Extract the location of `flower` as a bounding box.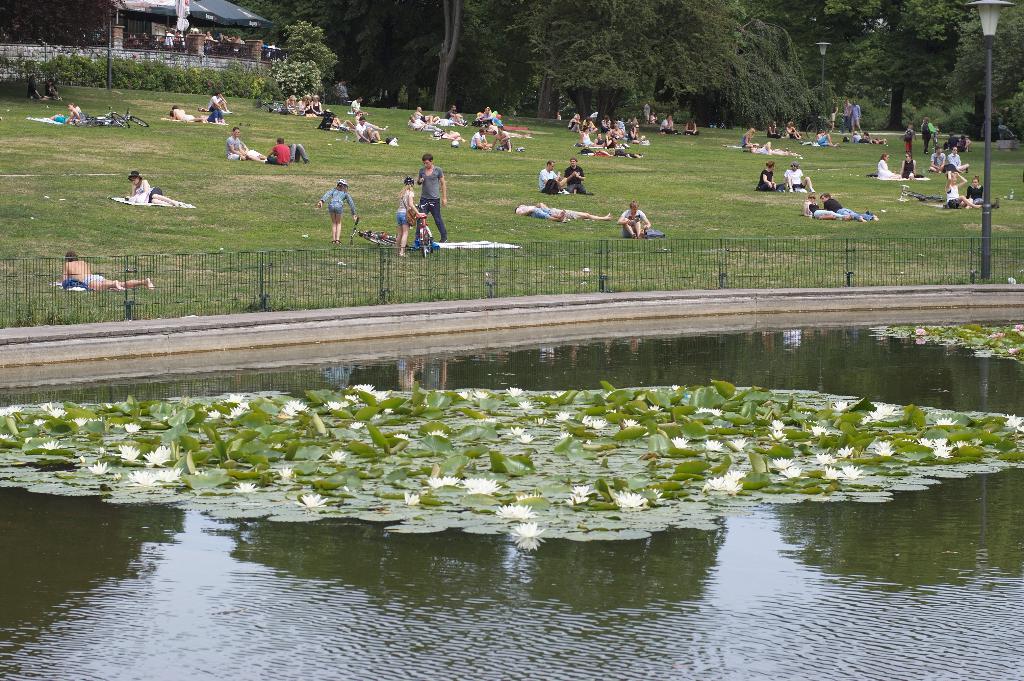
519,399,534,404.
